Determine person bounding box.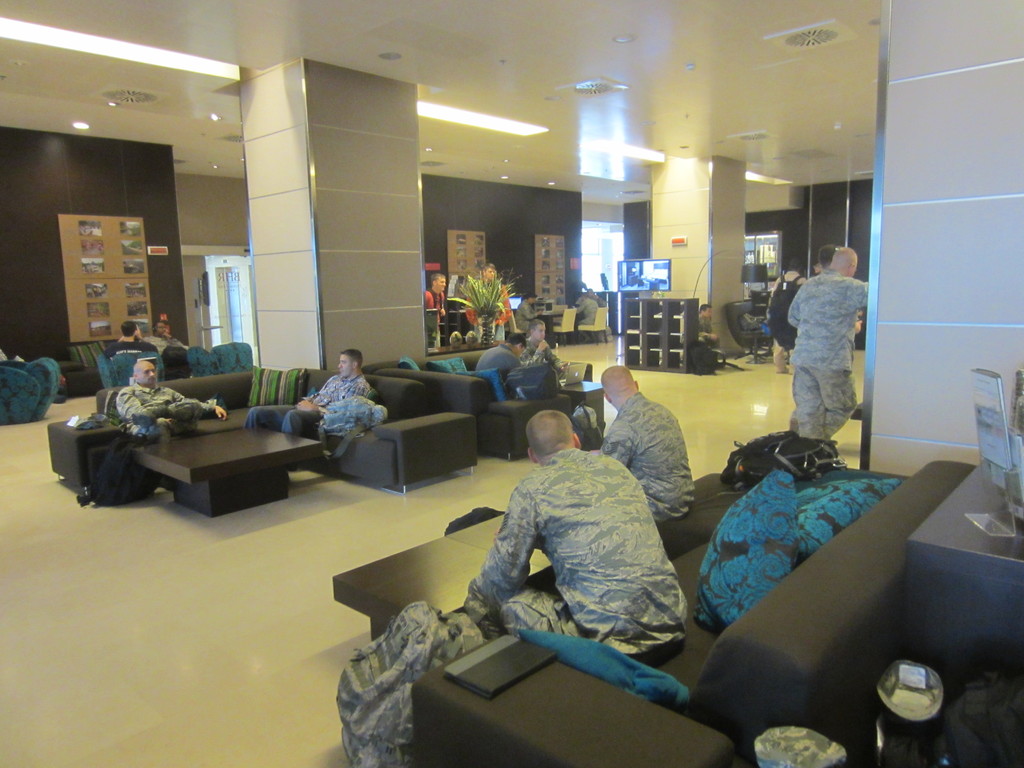
Determined: (147, 312, 191, 356).
